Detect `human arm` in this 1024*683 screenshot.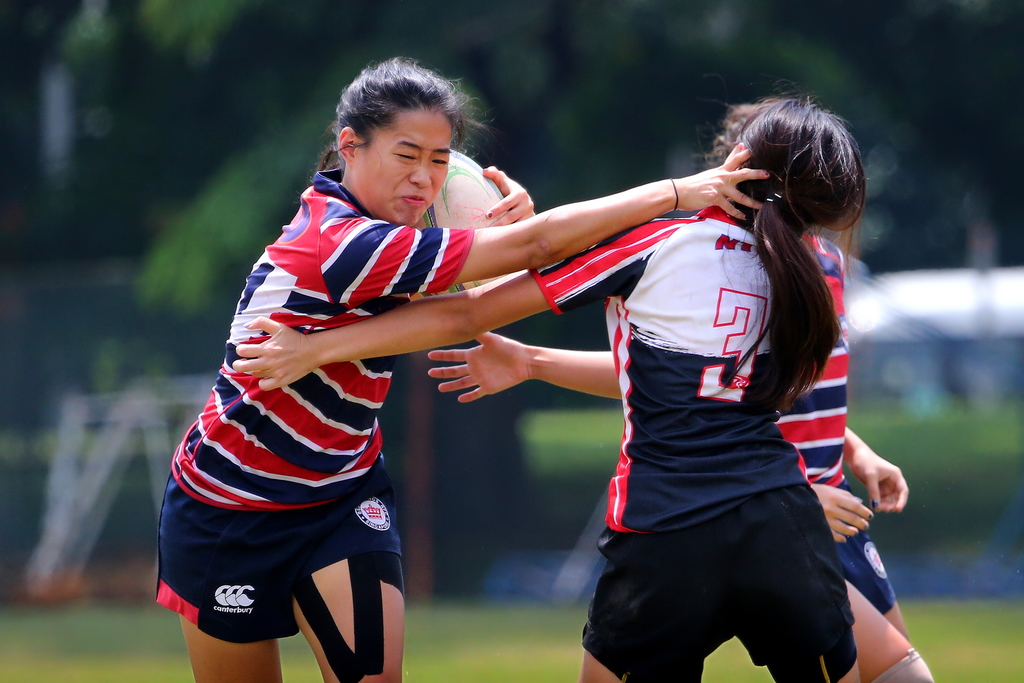
Detection: [x1=421, y1=327, x2=620, y2=401].
